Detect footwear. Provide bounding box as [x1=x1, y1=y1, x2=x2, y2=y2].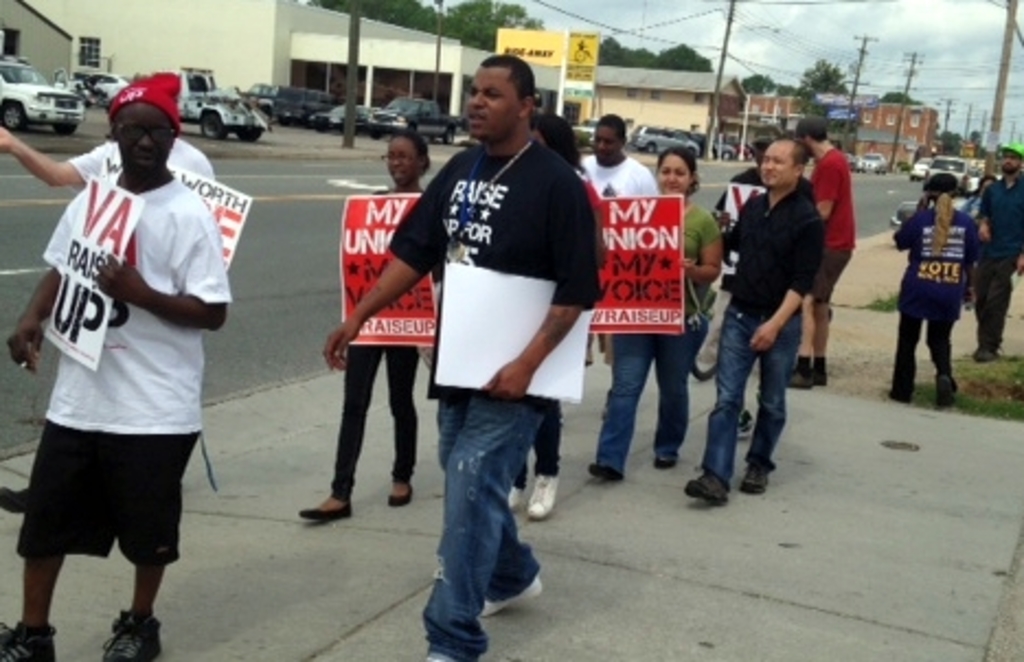
[x1=965, y1=340, x2=1011, y2=362].
